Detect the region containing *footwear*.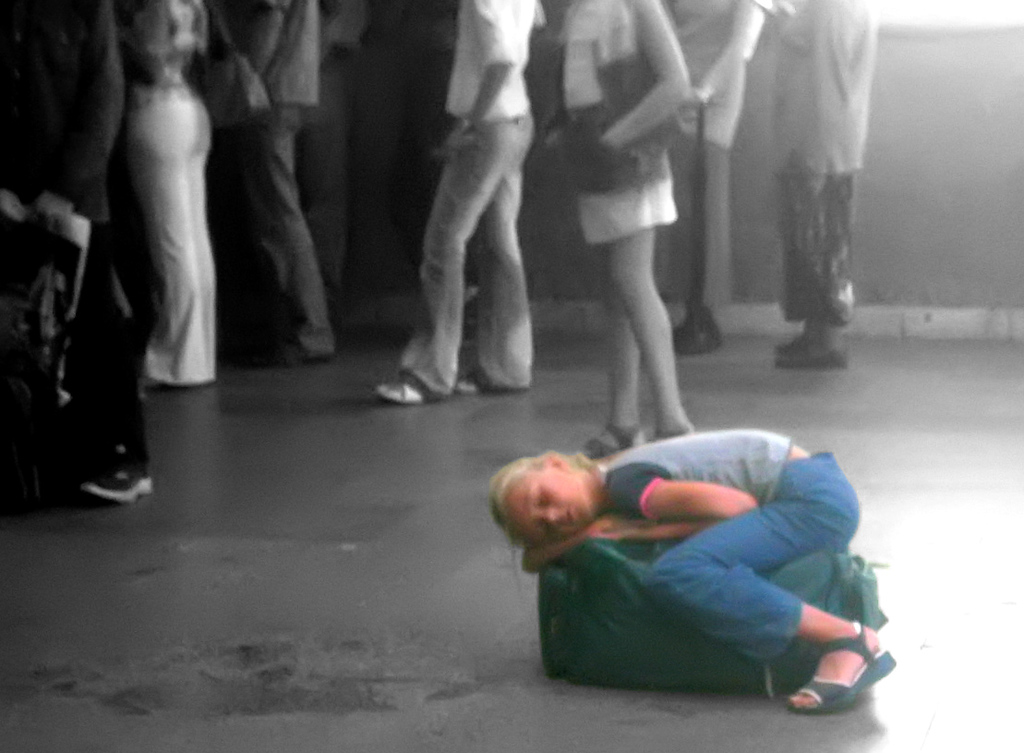
crop(458, 370, 531, 398).
